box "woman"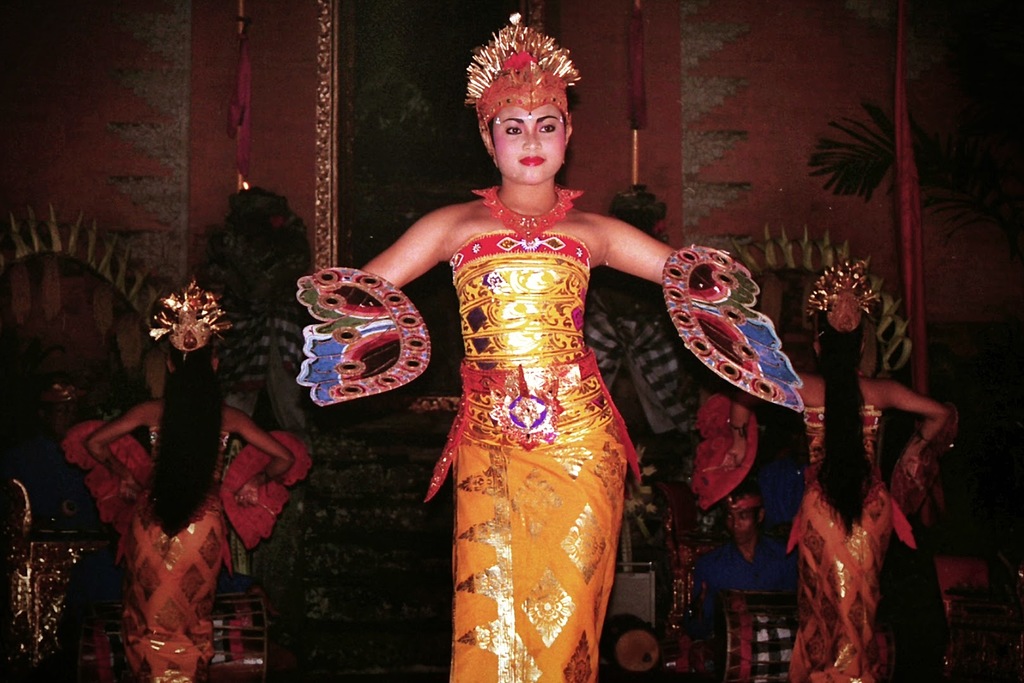
bbox=[79, 277, 297, 682]
